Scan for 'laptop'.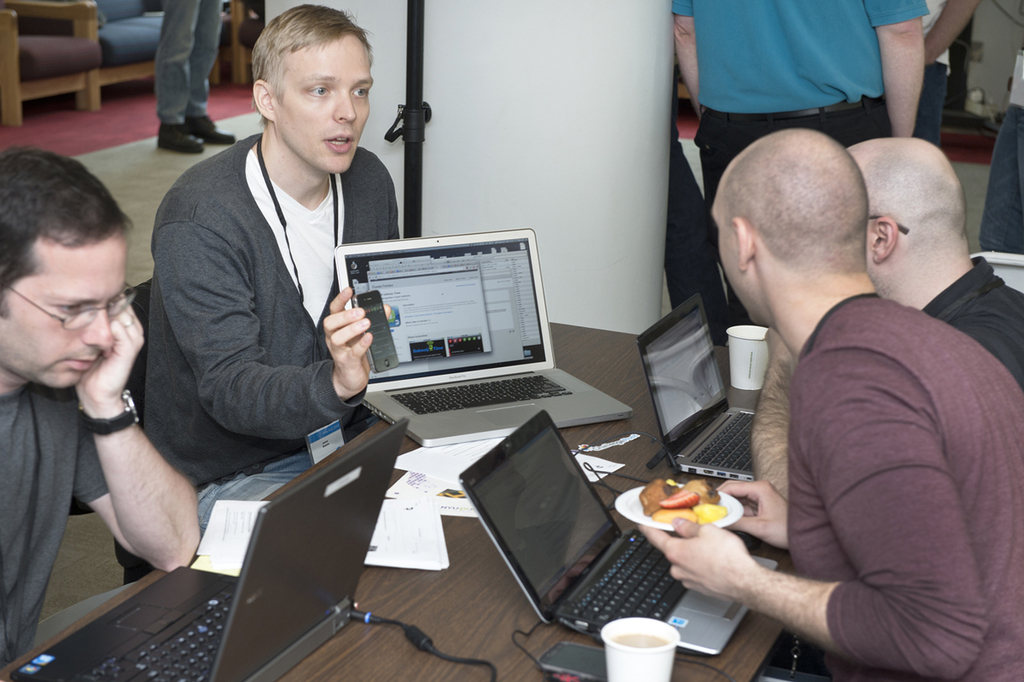
Scan result: (12, 421, 409, 681).
